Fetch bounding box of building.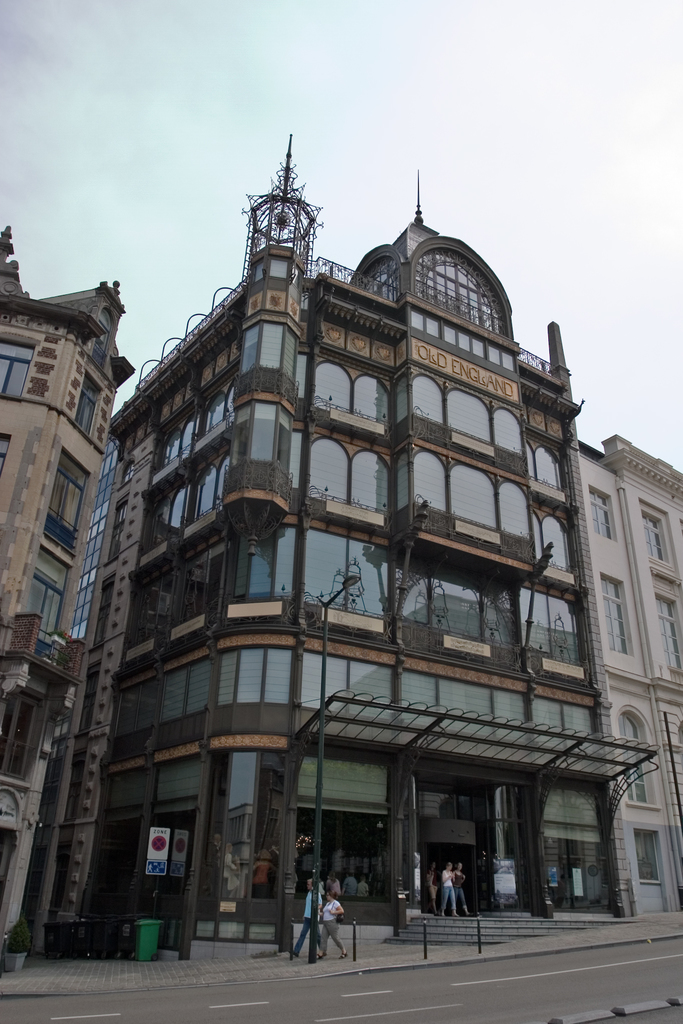
Bbox: bbox=[0, 227, 140, 967].
